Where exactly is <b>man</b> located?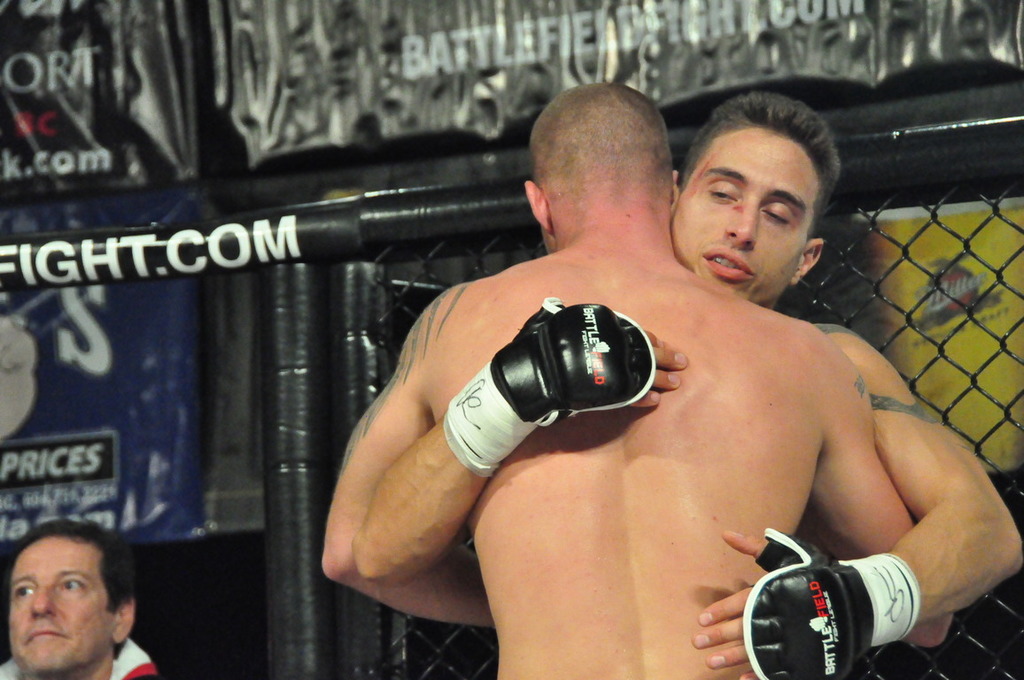
Its bounding box is bbox=(0, 517, 160, 679).
